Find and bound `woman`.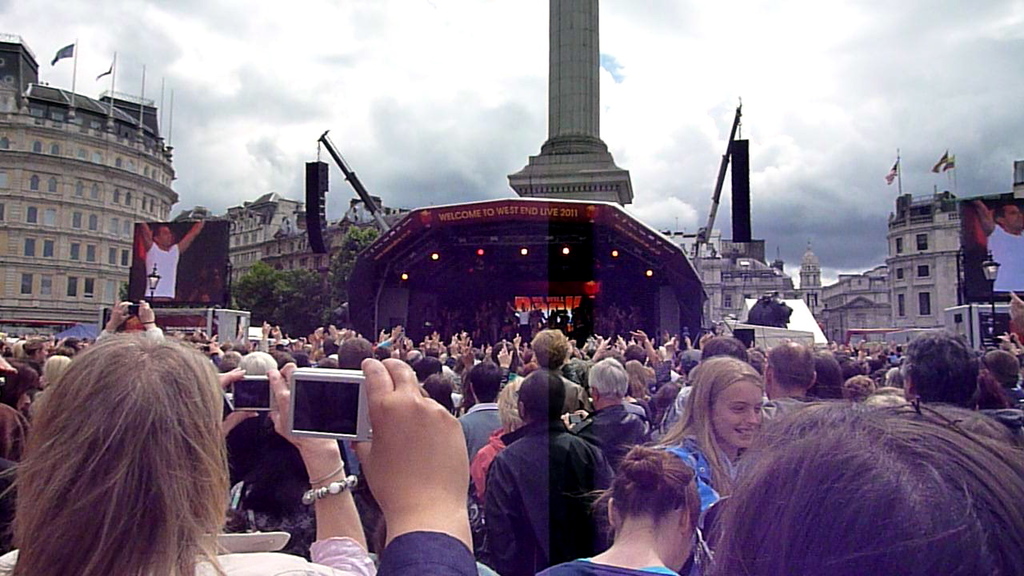
Bound: (663, 348, 788, 513).
